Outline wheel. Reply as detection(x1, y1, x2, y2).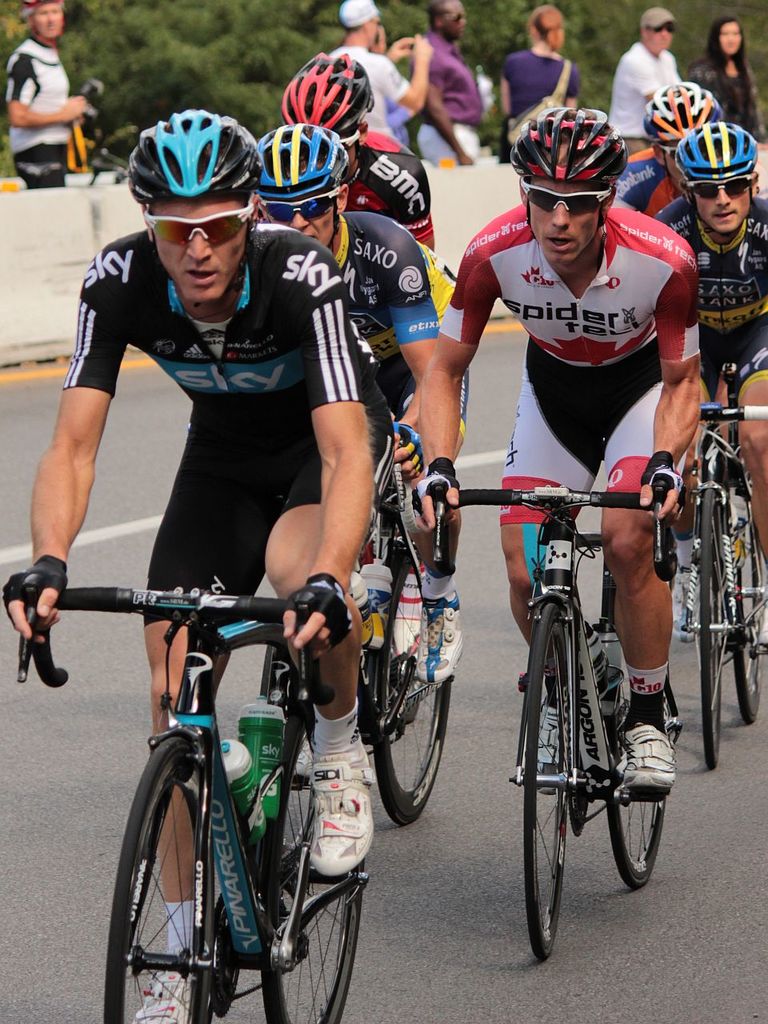
detection(726, 522, 762, 724).
